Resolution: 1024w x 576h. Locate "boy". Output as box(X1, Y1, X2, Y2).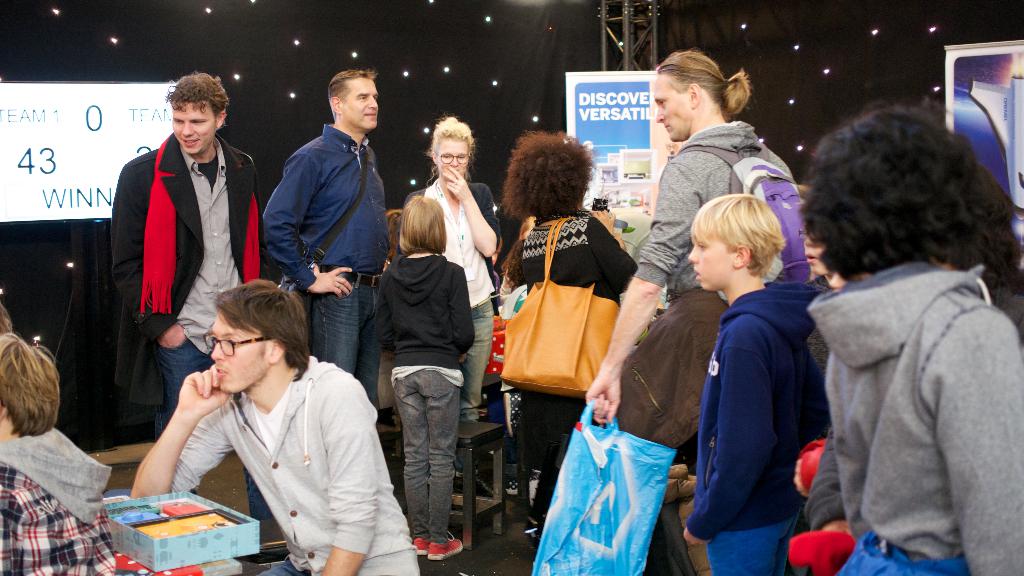
box(0, 333, 113, 575).
